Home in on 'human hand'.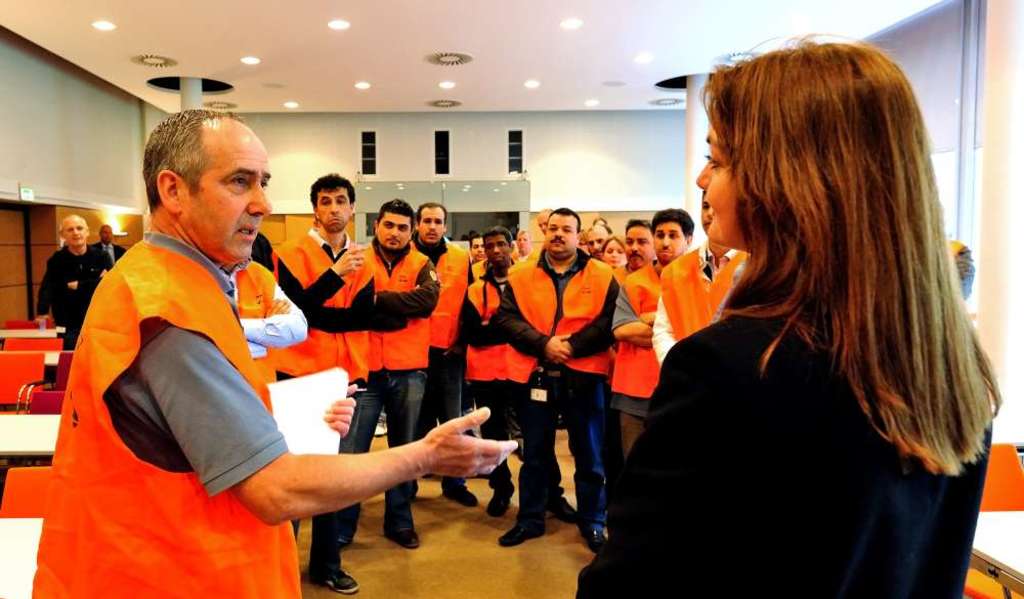
Homed in at BBox(323, 382, 358, 436).
